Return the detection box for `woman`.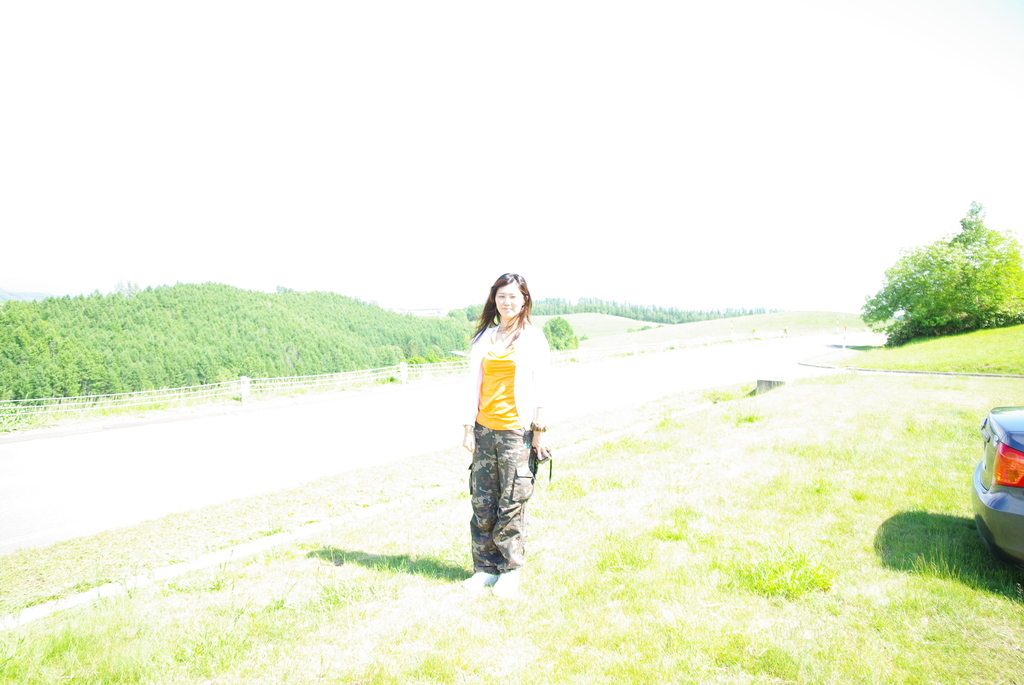
left=461, top=260, right=556, bottom=602.
